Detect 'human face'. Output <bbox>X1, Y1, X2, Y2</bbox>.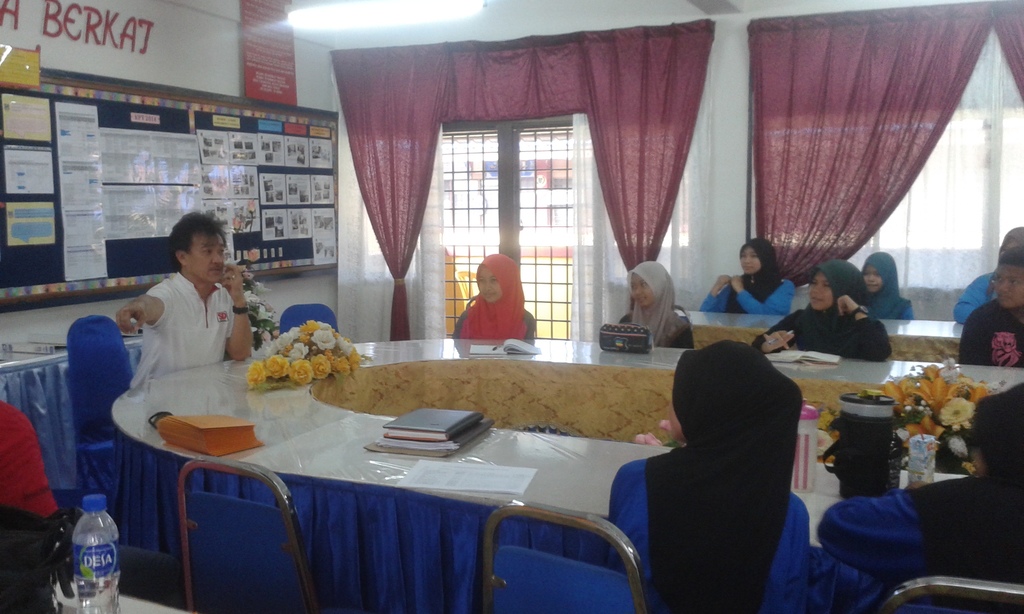
<bbox>739, 251, 760, 273</bbox>.
